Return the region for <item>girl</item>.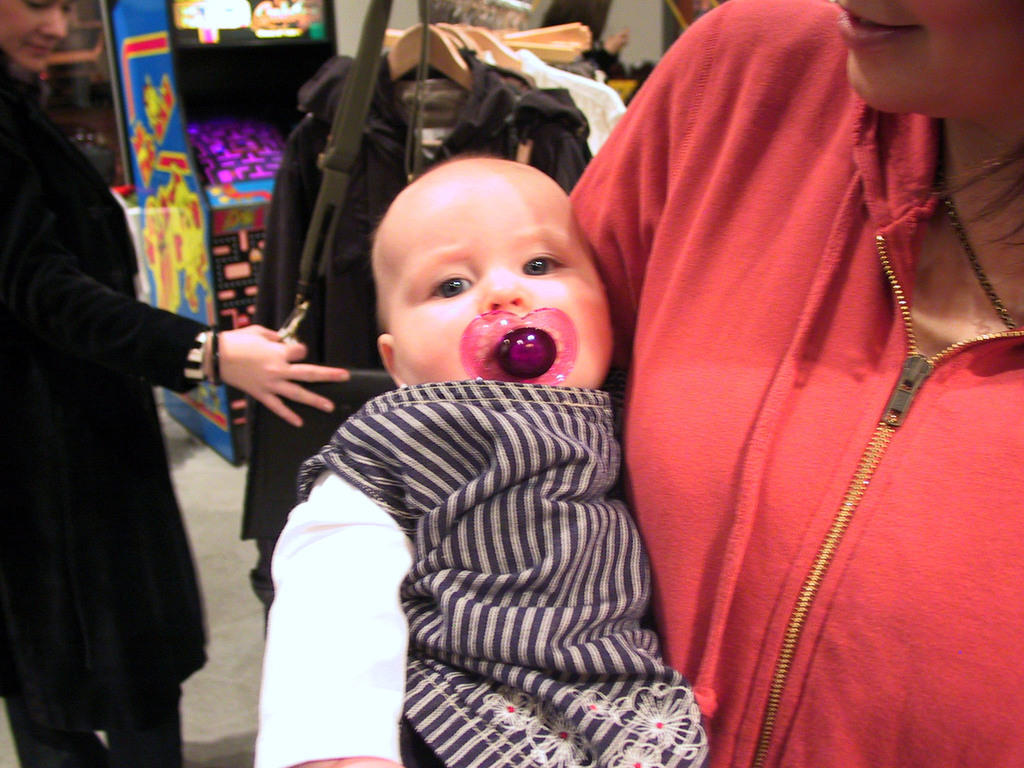
(253, 157, 710, 767).
